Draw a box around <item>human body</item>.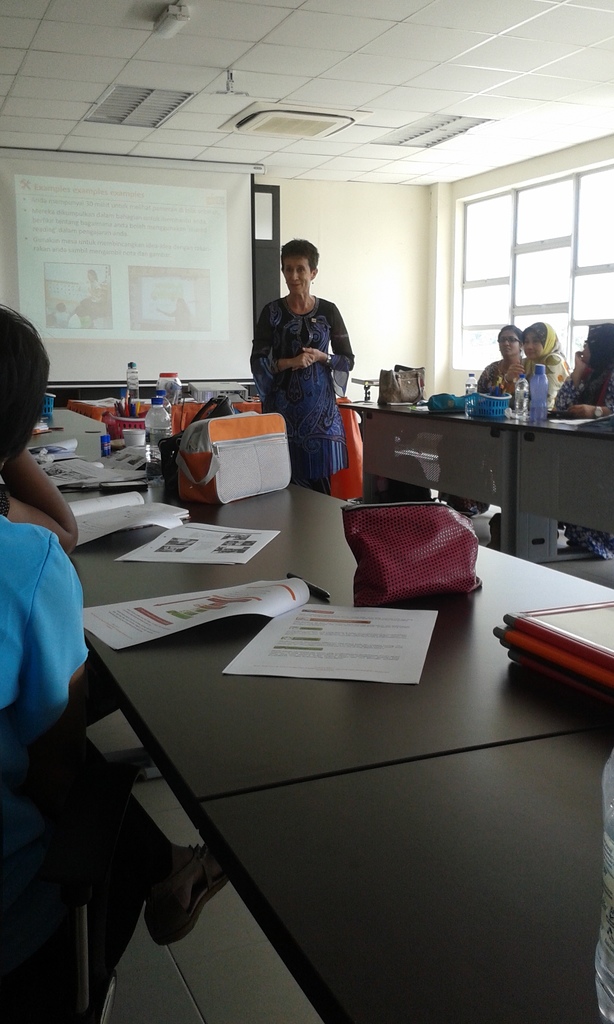
box(0, 311, 224, 955).
